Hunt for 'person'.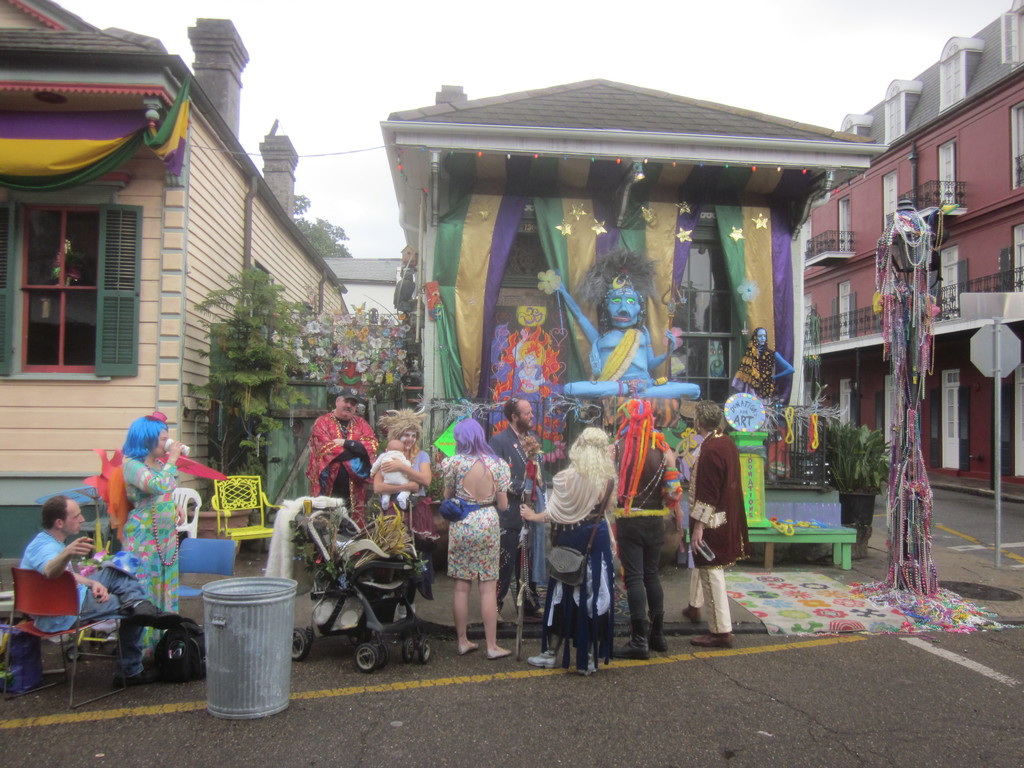
Hunted down at box=[521, 426, 619, 672].
